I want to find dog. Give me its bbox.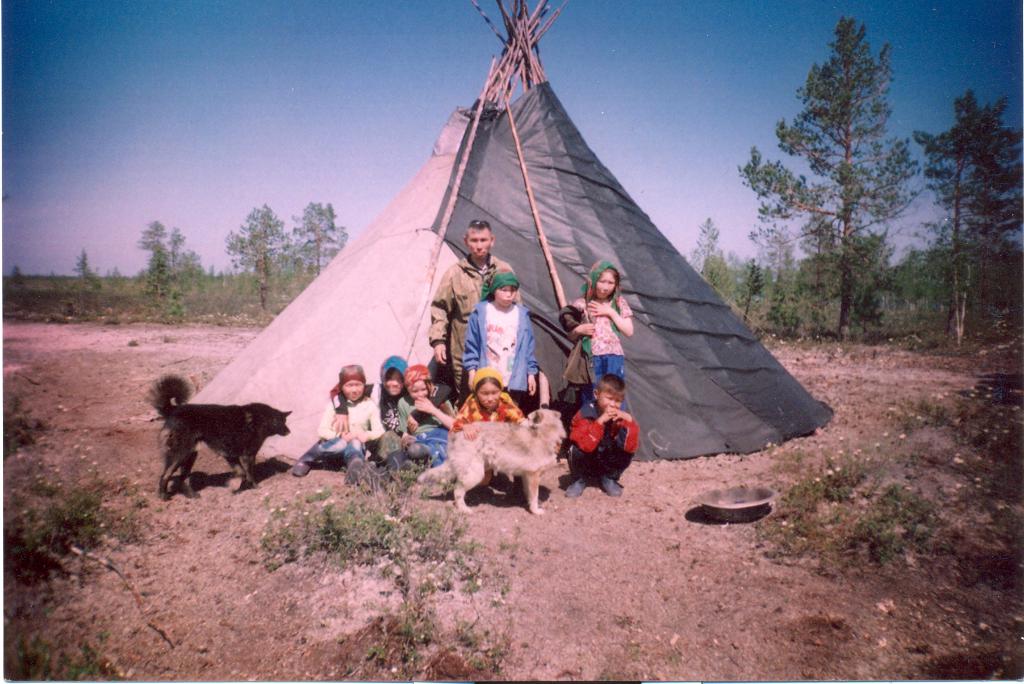
(446, 406, 565, 512).
